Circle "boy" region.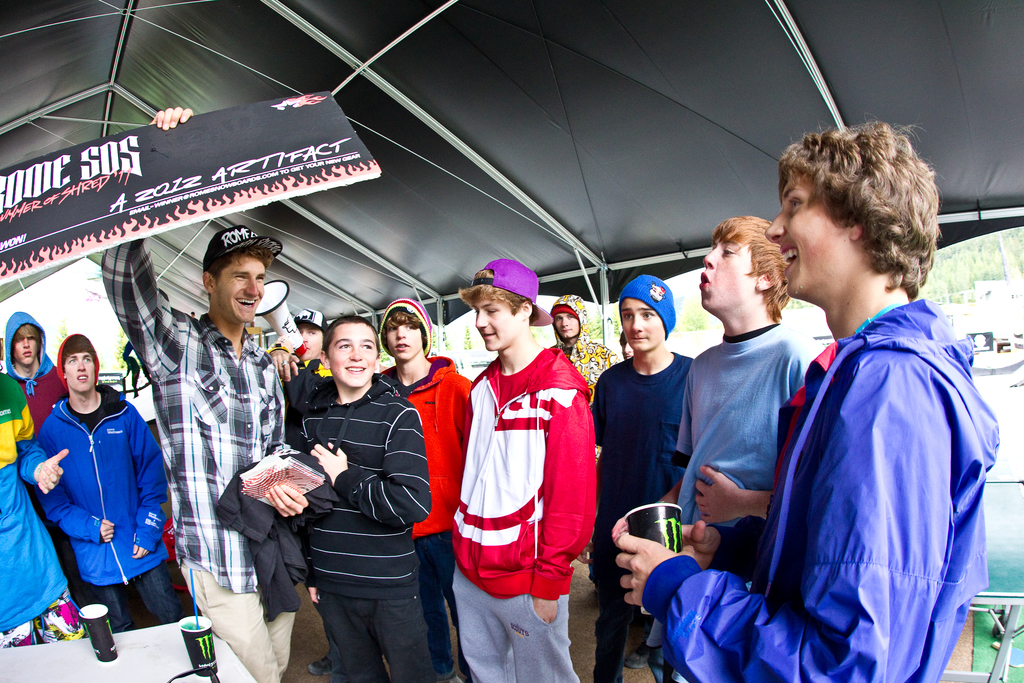
Region: [x1=379, y1=293, x2=481, y2=682].
